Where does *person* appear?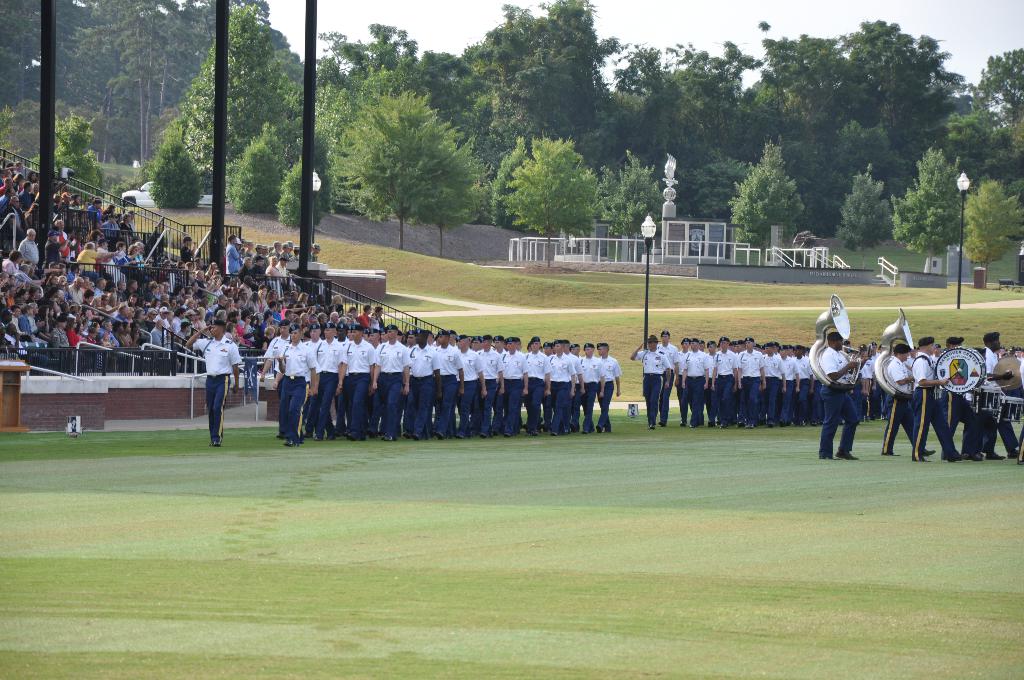
Appears at [left=188, top=318, right=239, bottom=445].
